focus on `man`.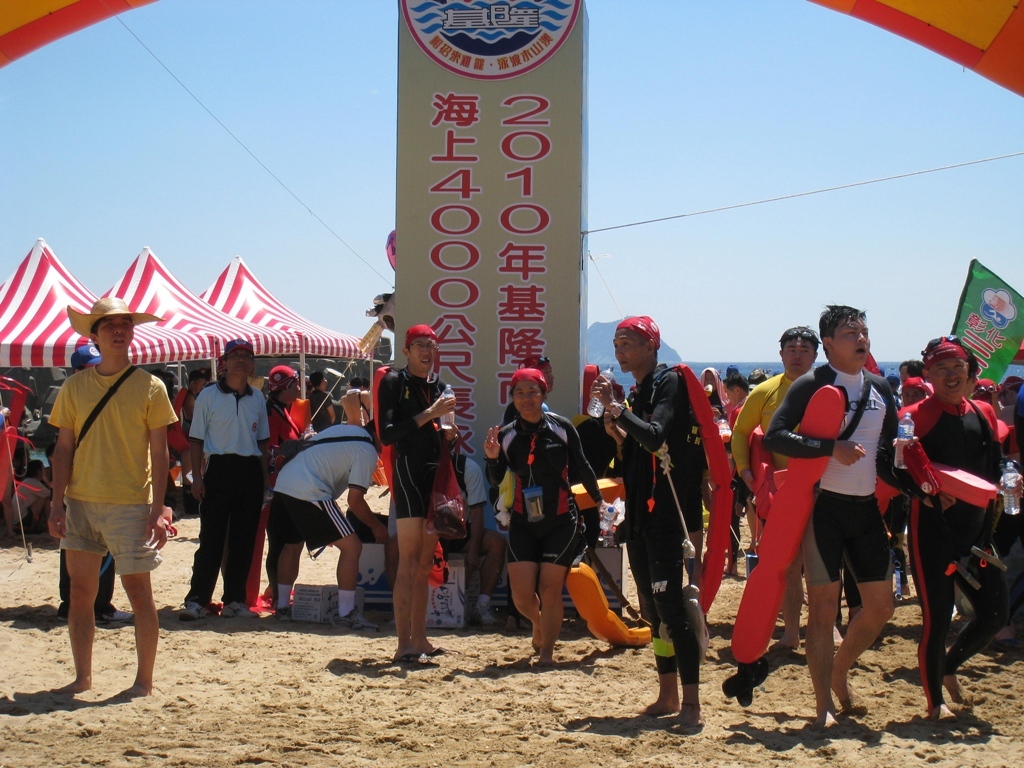
Focused at bbox(175, 339, 276, 627).
